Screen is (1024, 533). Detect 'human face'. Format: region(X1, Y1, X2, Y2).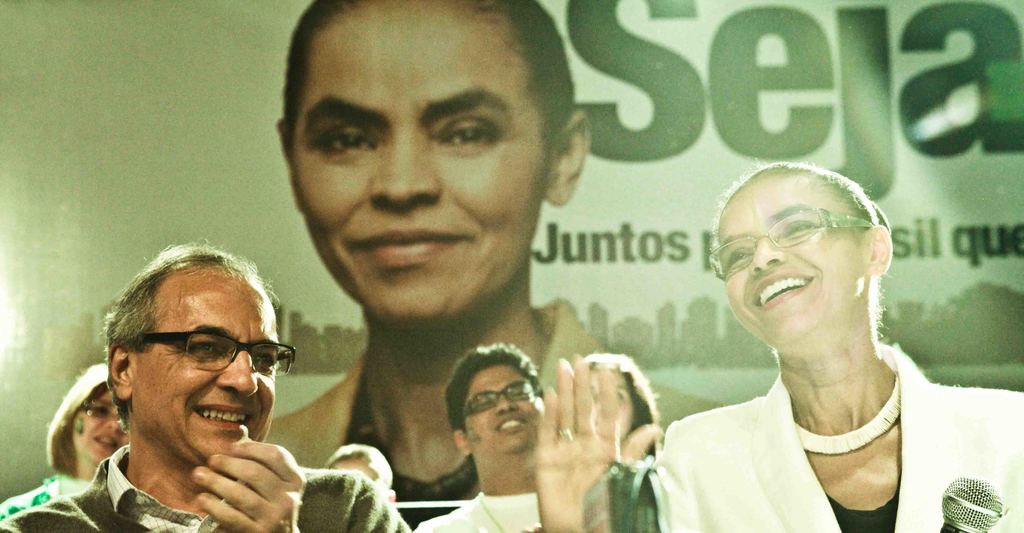
region(293, 0, 547, 325).
